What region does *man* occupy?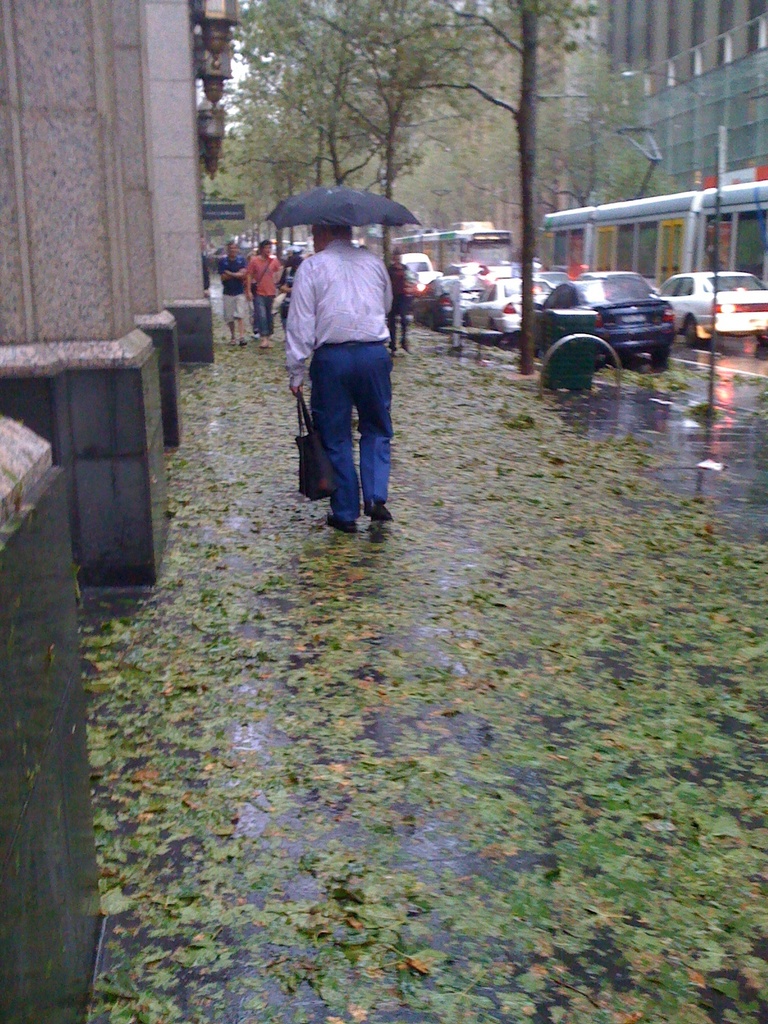
rect(288, 220, 417, 539).
